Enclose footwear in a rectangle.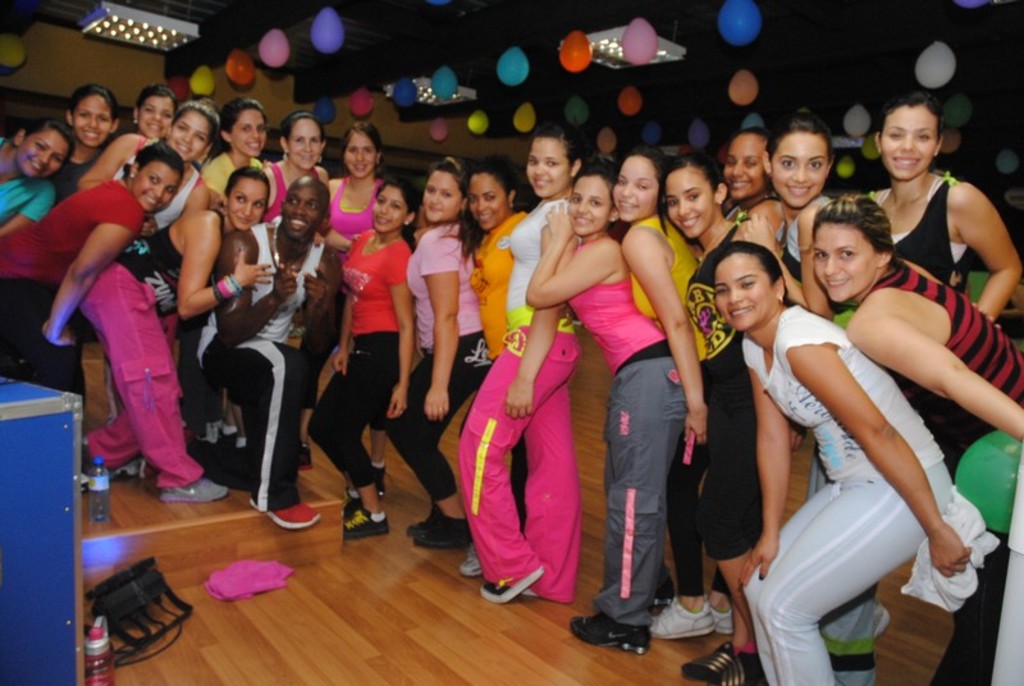
(342,511,390,541).
